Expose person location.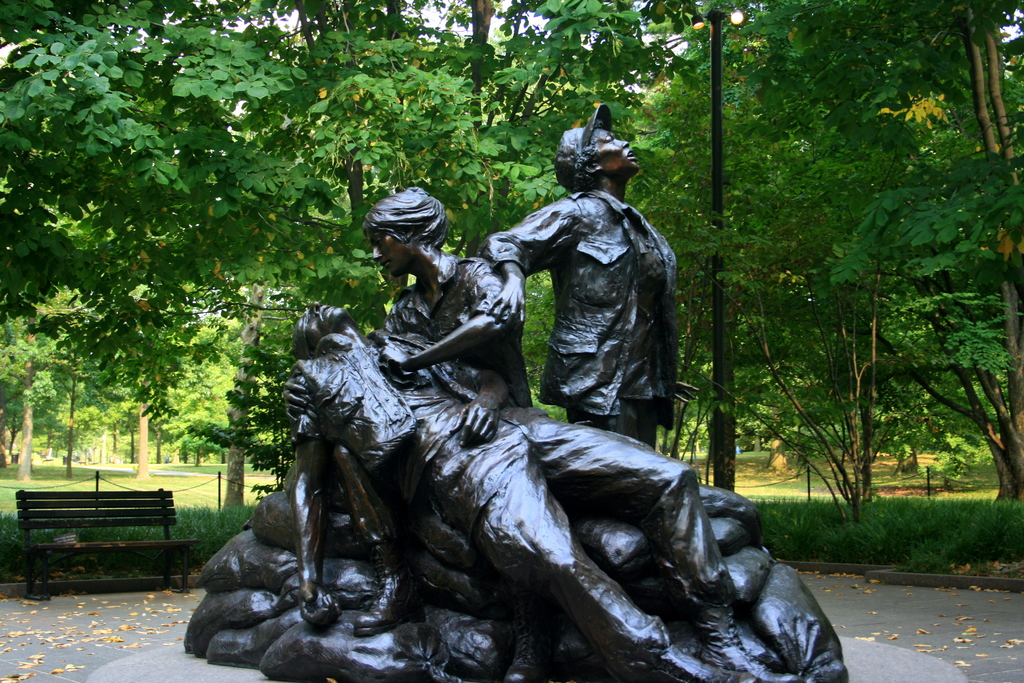
Exposed at {"x1": 354, "y1": 181, "x2": 532, "y2": 427}.
